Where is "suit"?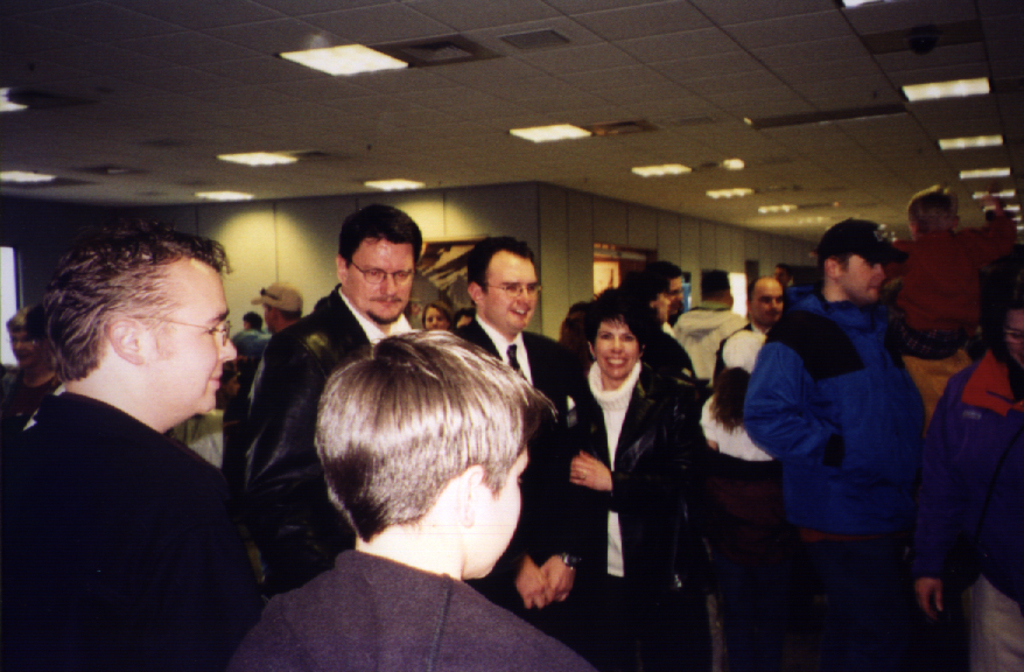
Rect(0, 396, 259, 671).
